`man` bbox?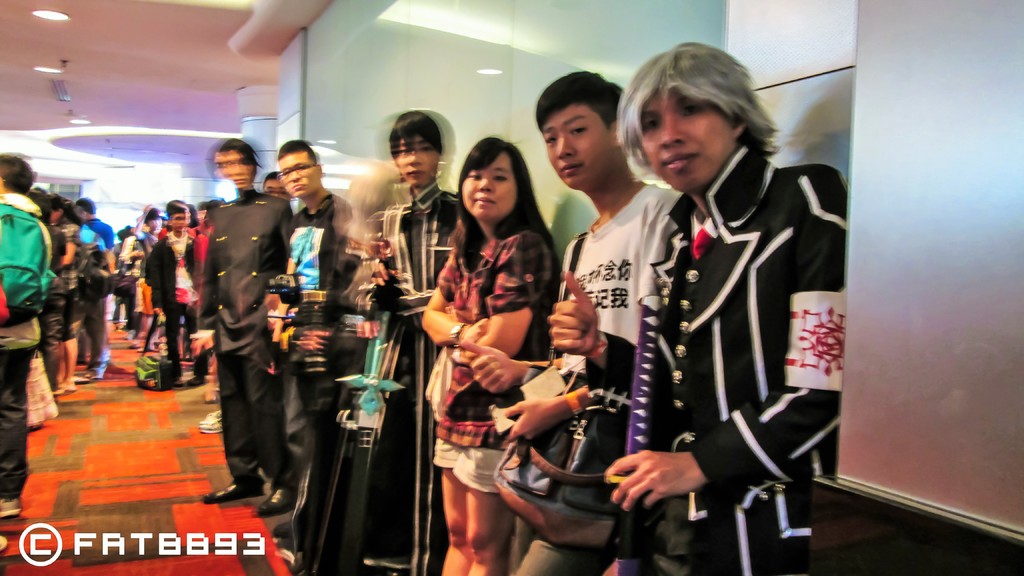
[268,141,360,534]
